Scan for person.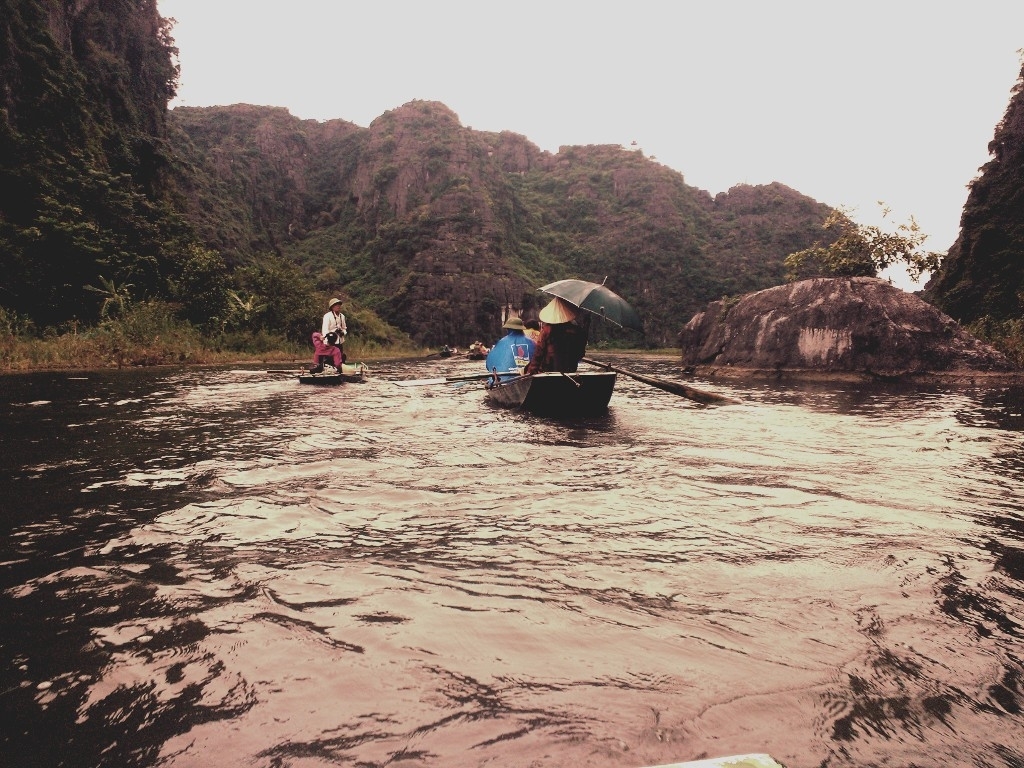
Scan result: 530:294:586:378.
